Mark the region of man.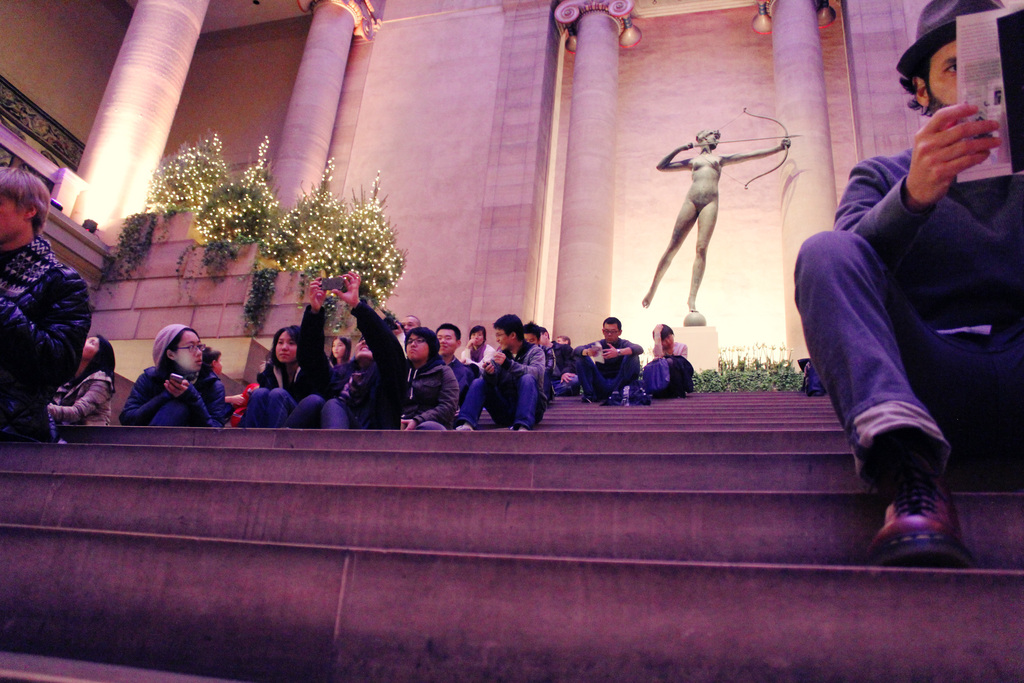
Region: x1=523 y1=320 x2=557 y2=402.
